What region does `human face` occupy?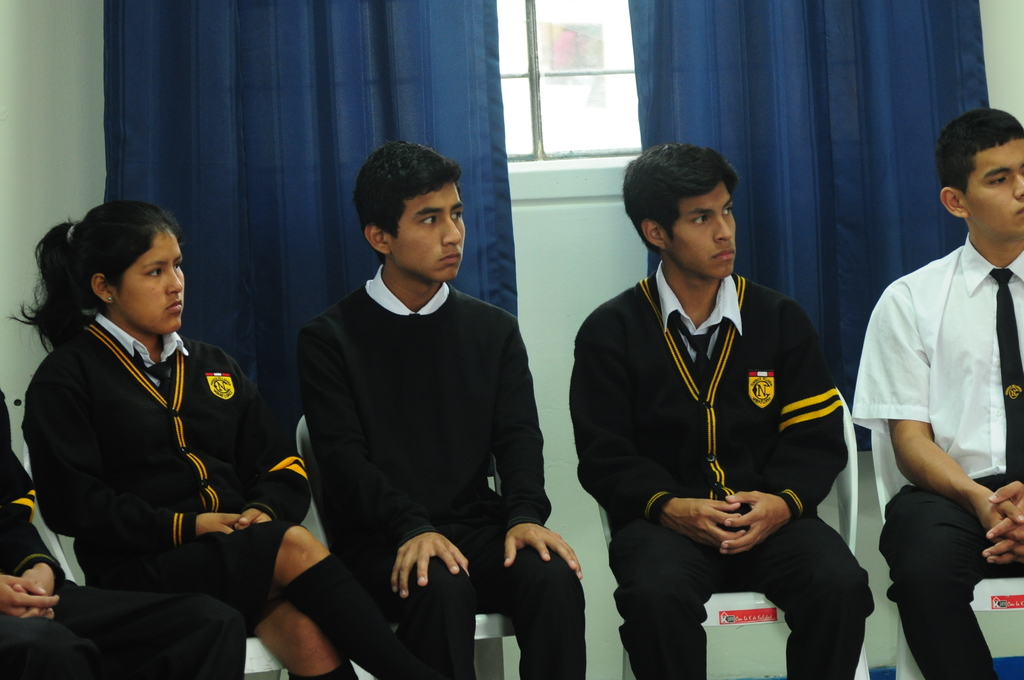
[left=117, top=229, right=184, bottom=327].
